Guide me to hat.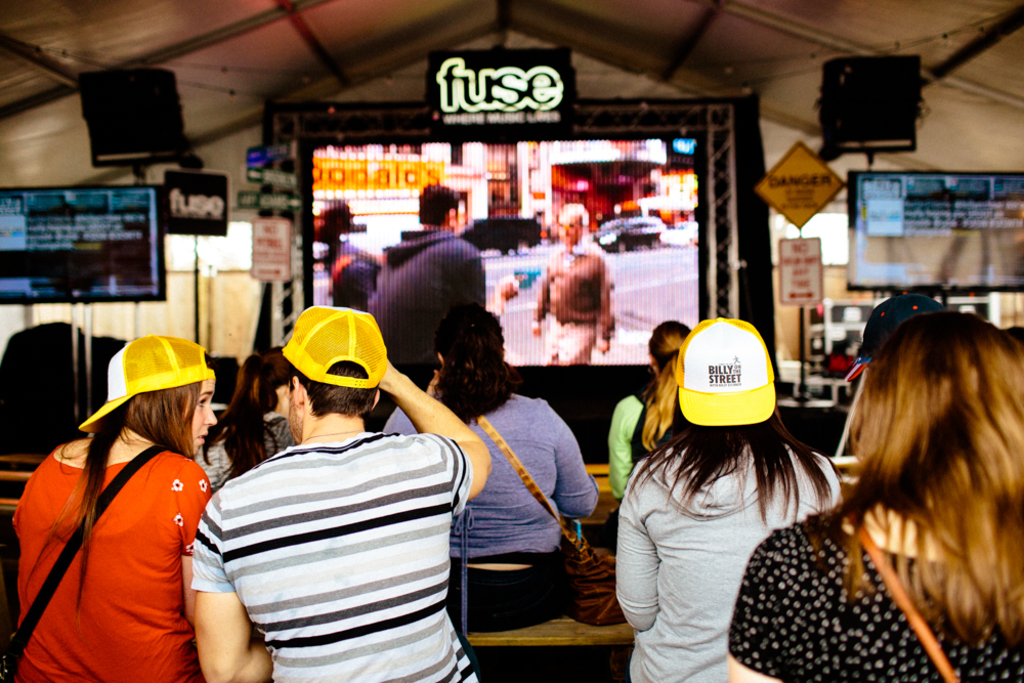
Guidance: l=278, t=300, r=388, b=385.
